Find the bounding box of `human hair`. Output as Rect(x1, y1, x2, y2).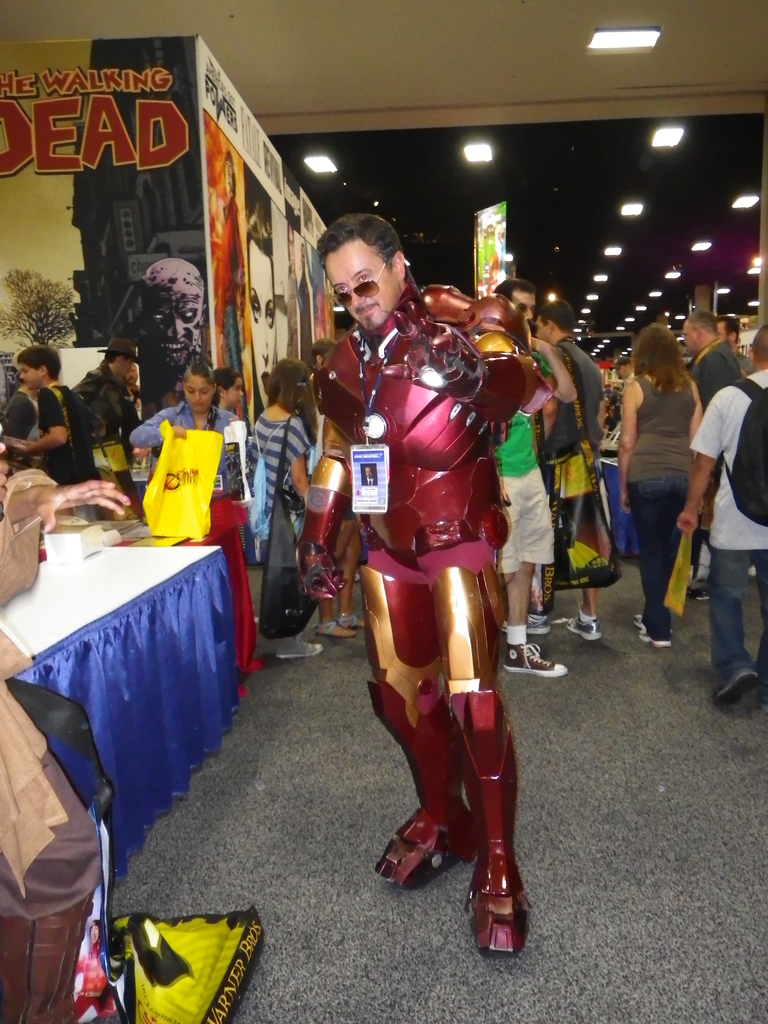
Rect(751, 323, 767, 364).
